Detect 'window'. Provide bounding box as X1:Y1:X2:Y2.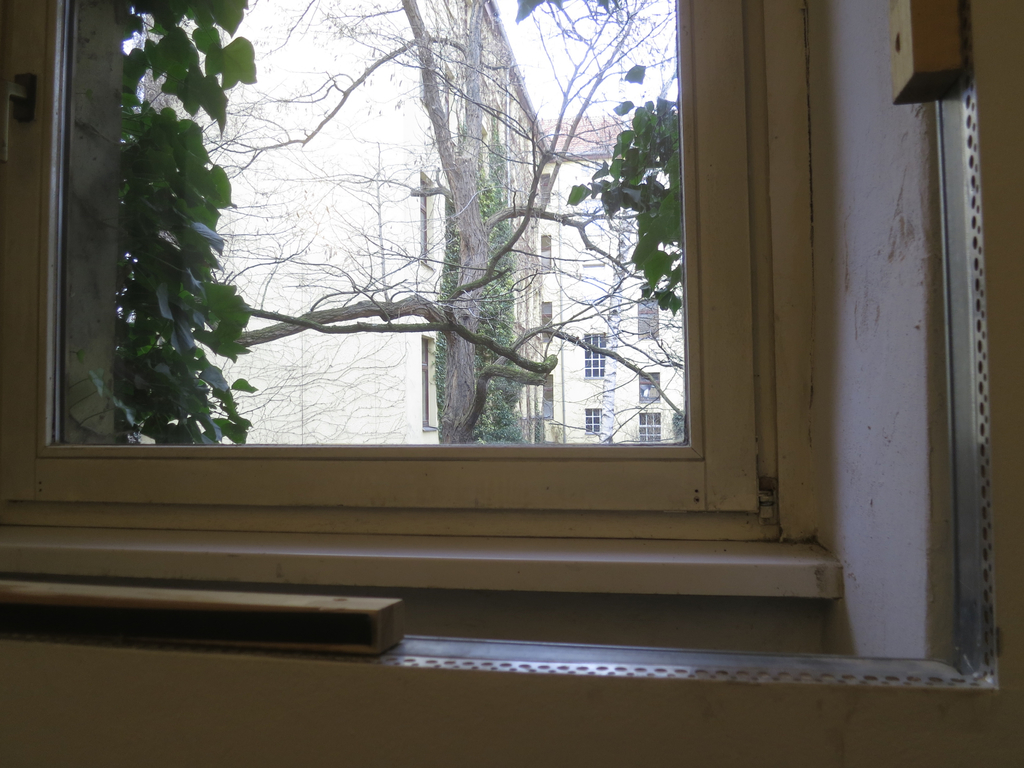
445:62:457:120.
